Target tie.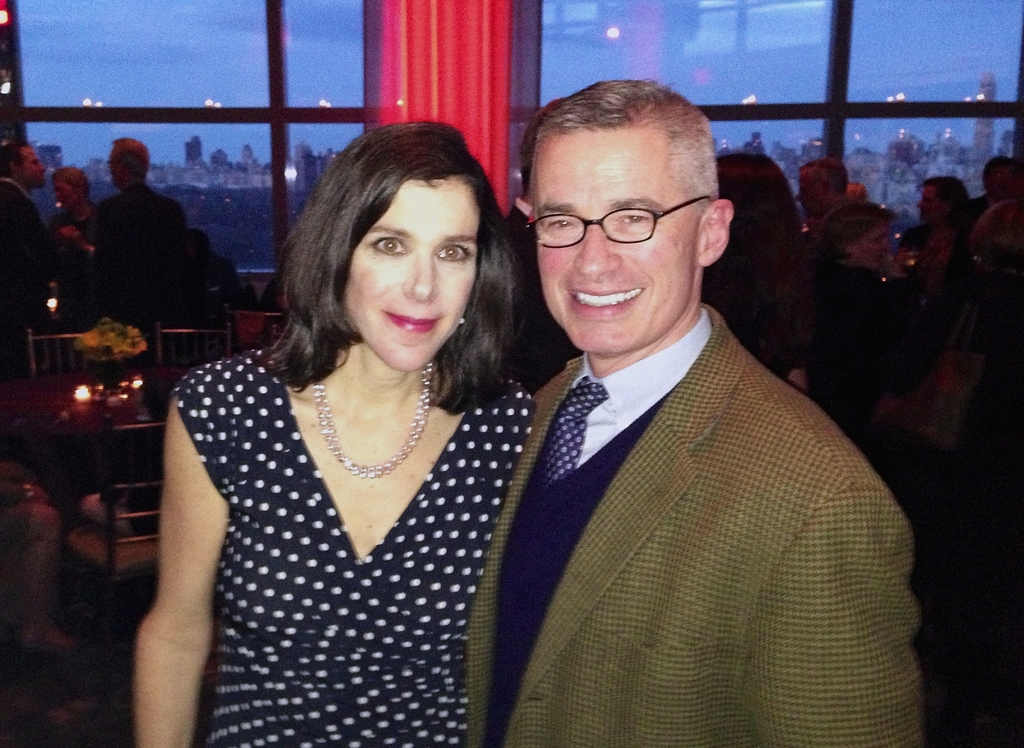
Target region: BBox(531, 377, 604, 483).
